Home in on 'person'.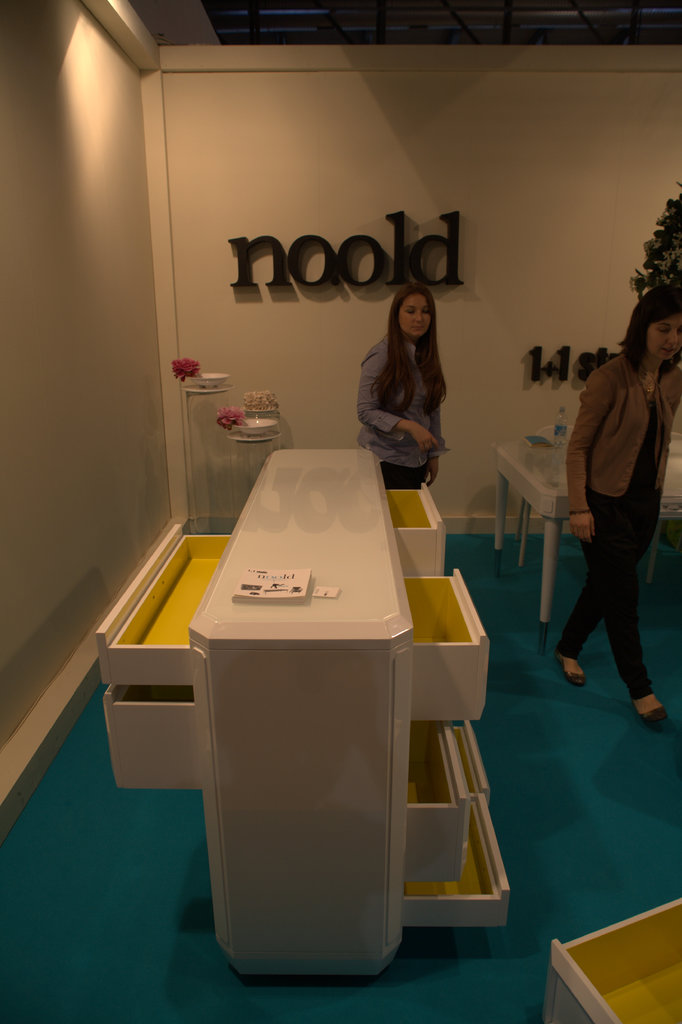
Homed in at (355, 289, 438, 493).
